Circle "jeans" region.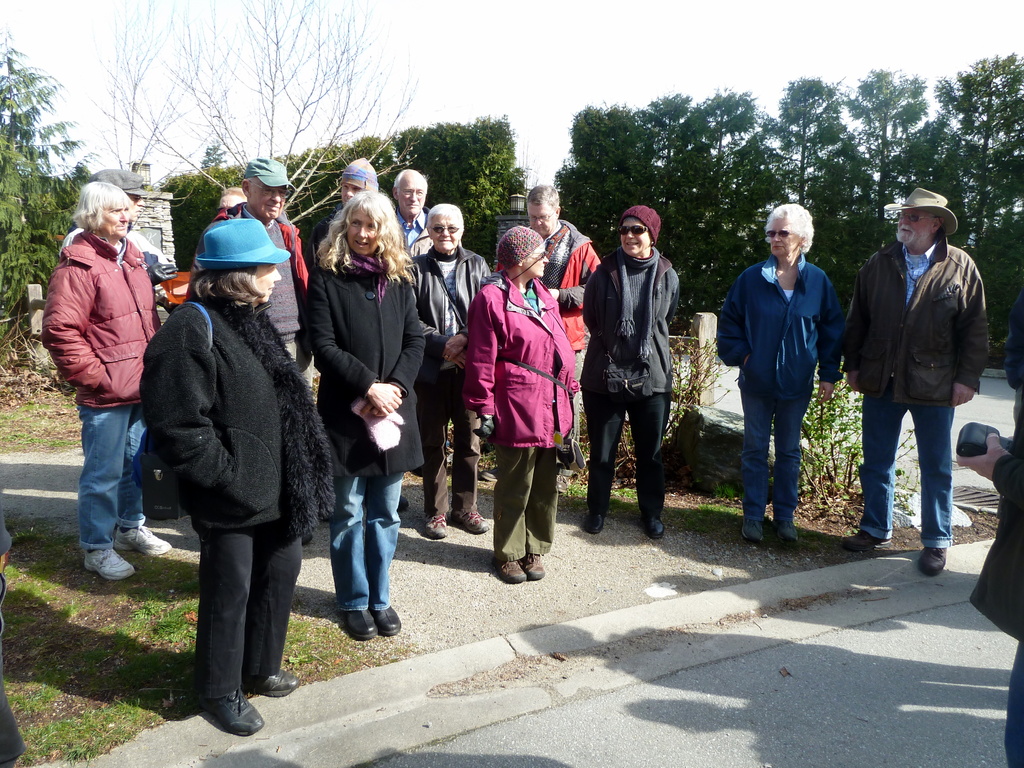
Region: <bbox>856, 397, 964, 550</bbox>.
